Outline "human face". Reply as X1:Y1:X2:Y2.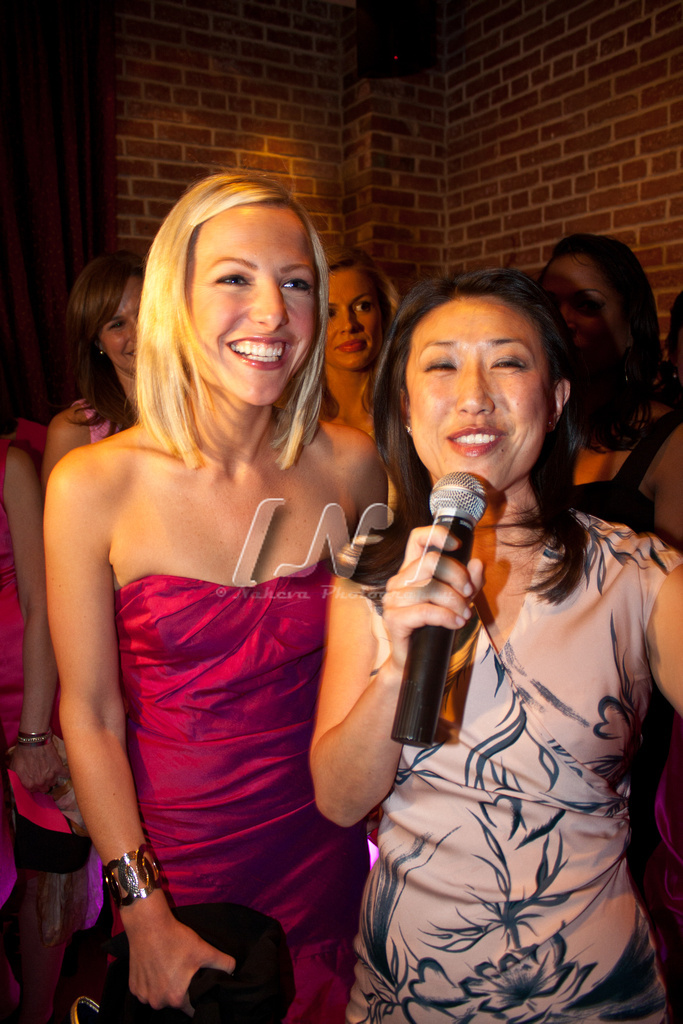
103:279:146:373.
